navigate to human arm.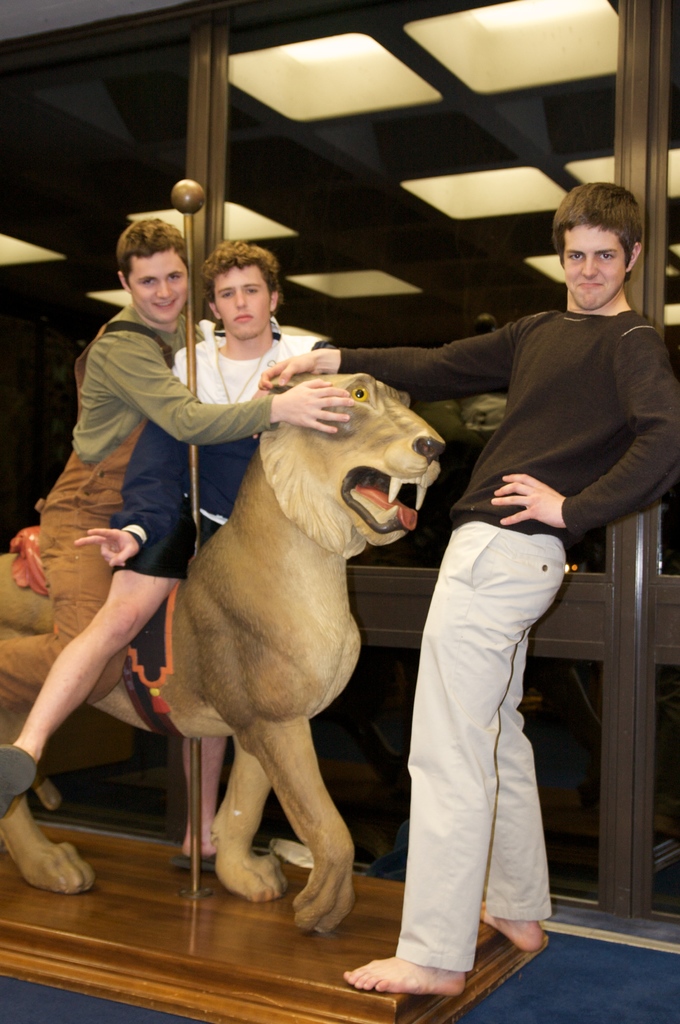
Navigation target: (left=107, top=337, right=368, bottom=438).
